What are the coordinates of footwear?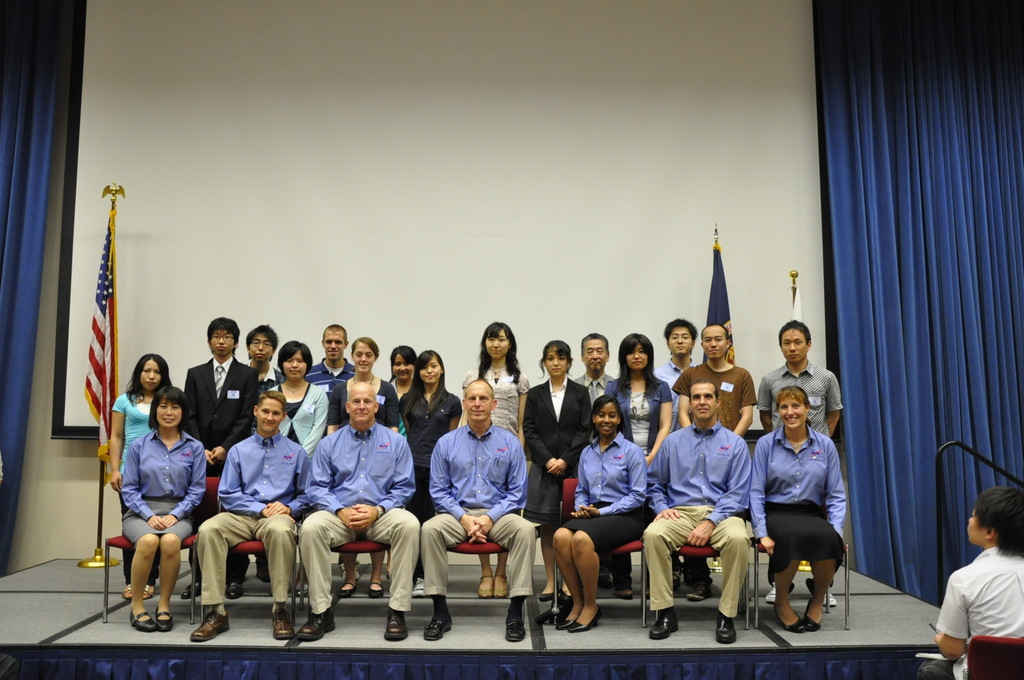
select_region(273, 603, 294, 635).
